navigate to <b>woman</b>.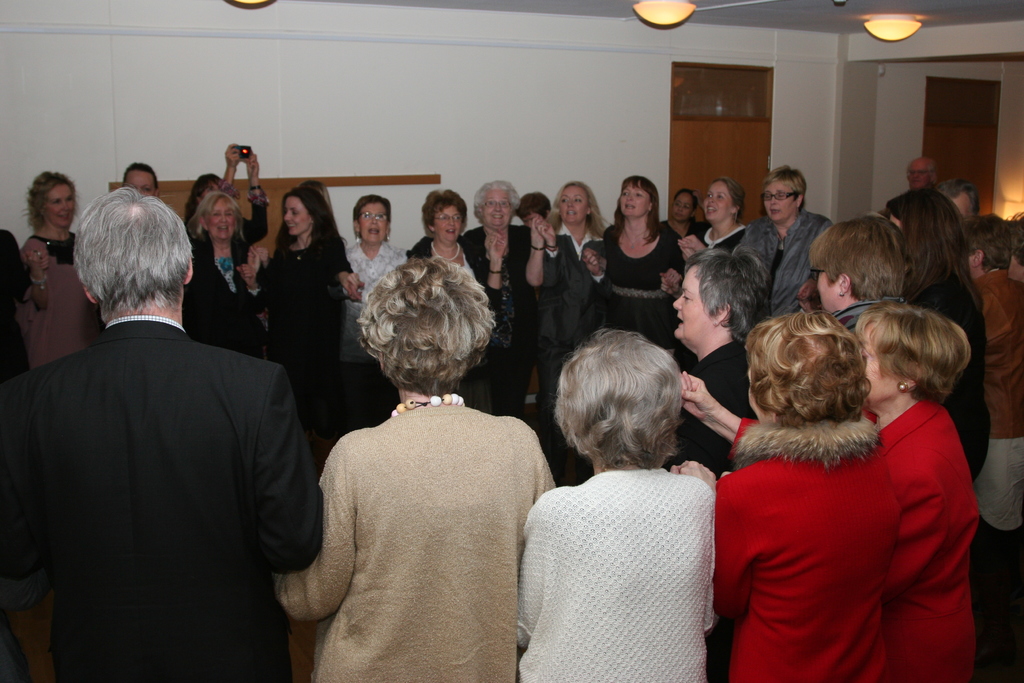
Navigation target: bbox(808, 217, 899, 318).
